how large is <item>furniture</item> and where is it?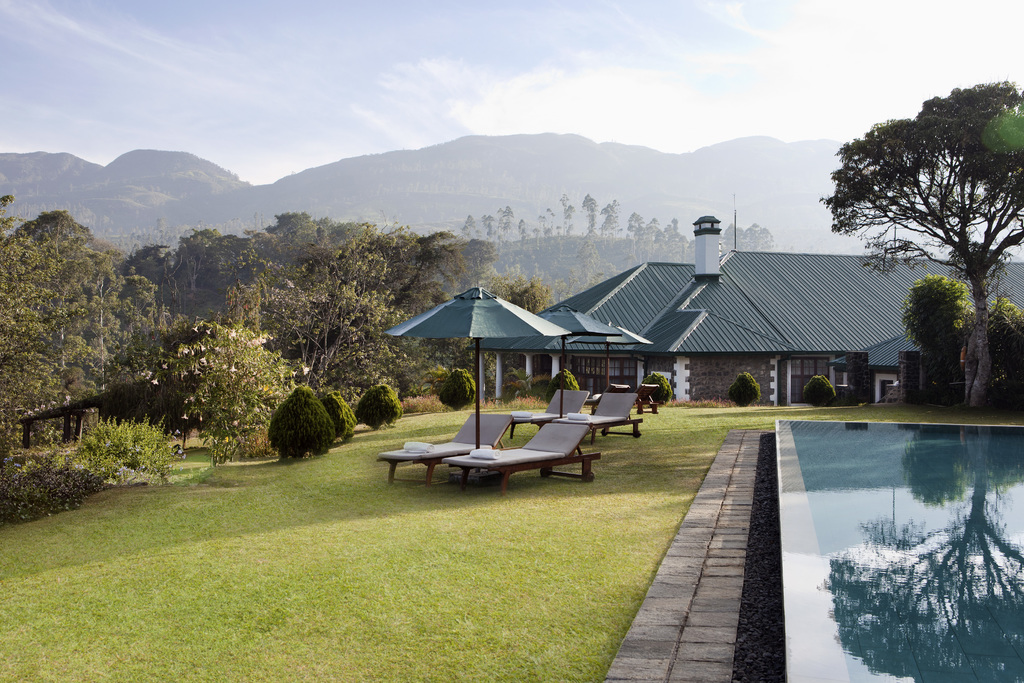
Bounding box: <region>627, 384, 656, 415</region>.
